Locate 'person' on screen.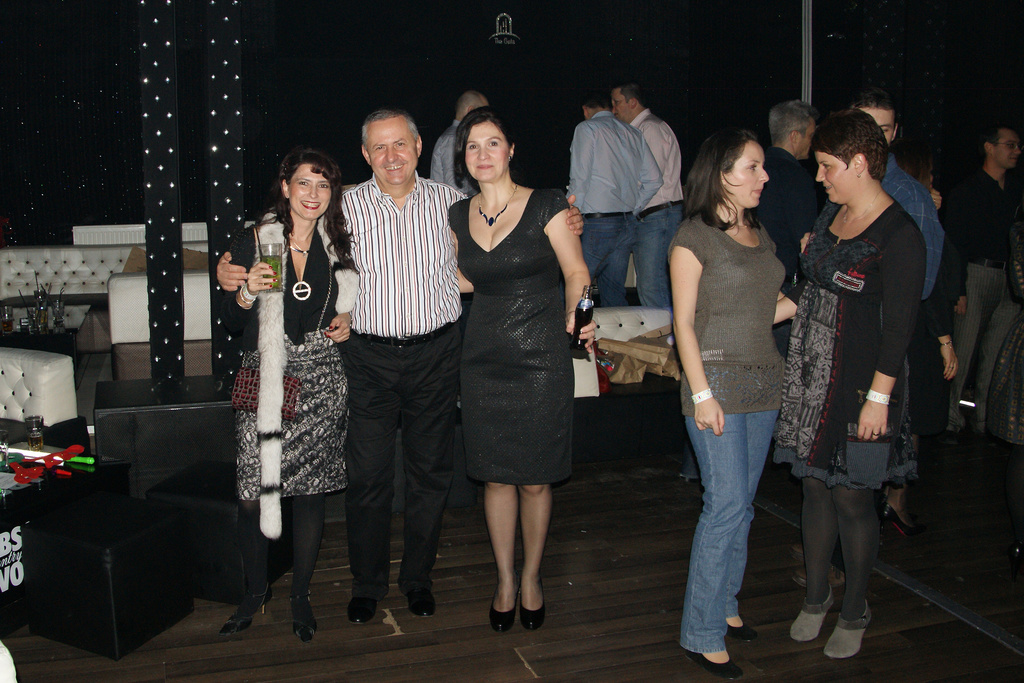
On screen at [x1=609, y1=84, x2=685, y2=306].
